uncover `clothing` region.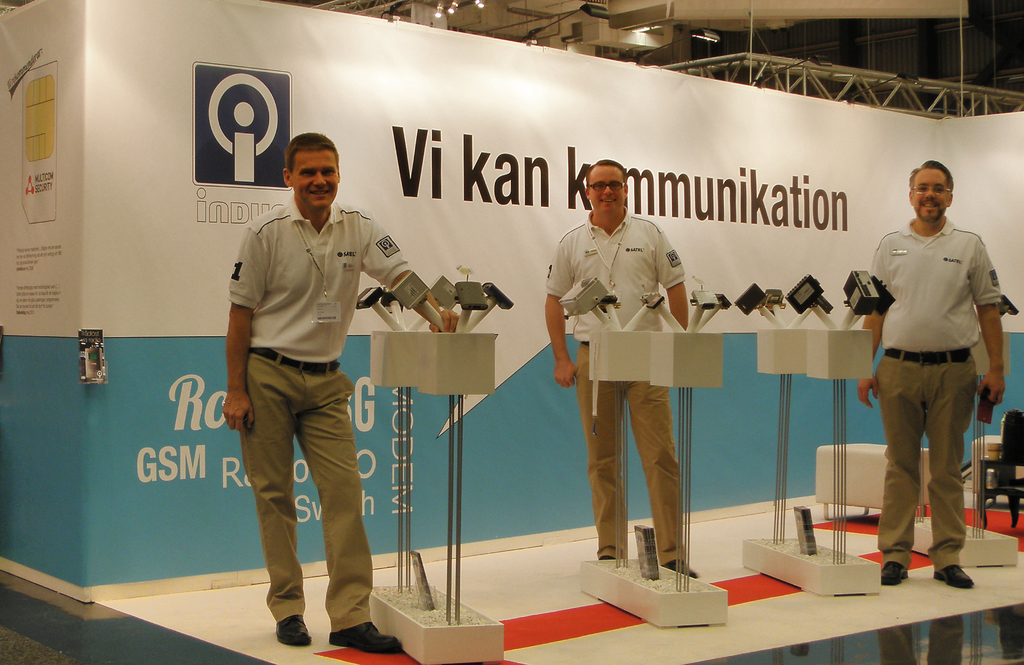
Uncovered: x1=223, y1=200, x2=414, y2=644.
